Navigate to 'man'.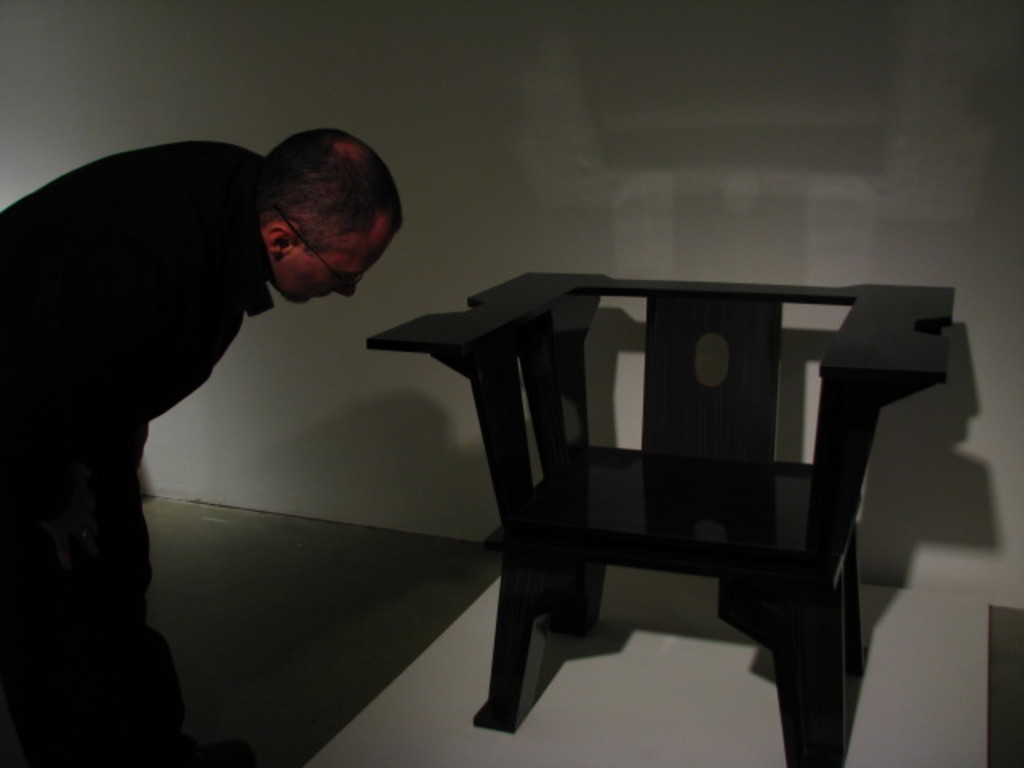
Navigation target: <bbox>0, 128, 403, 766</bbox>.
